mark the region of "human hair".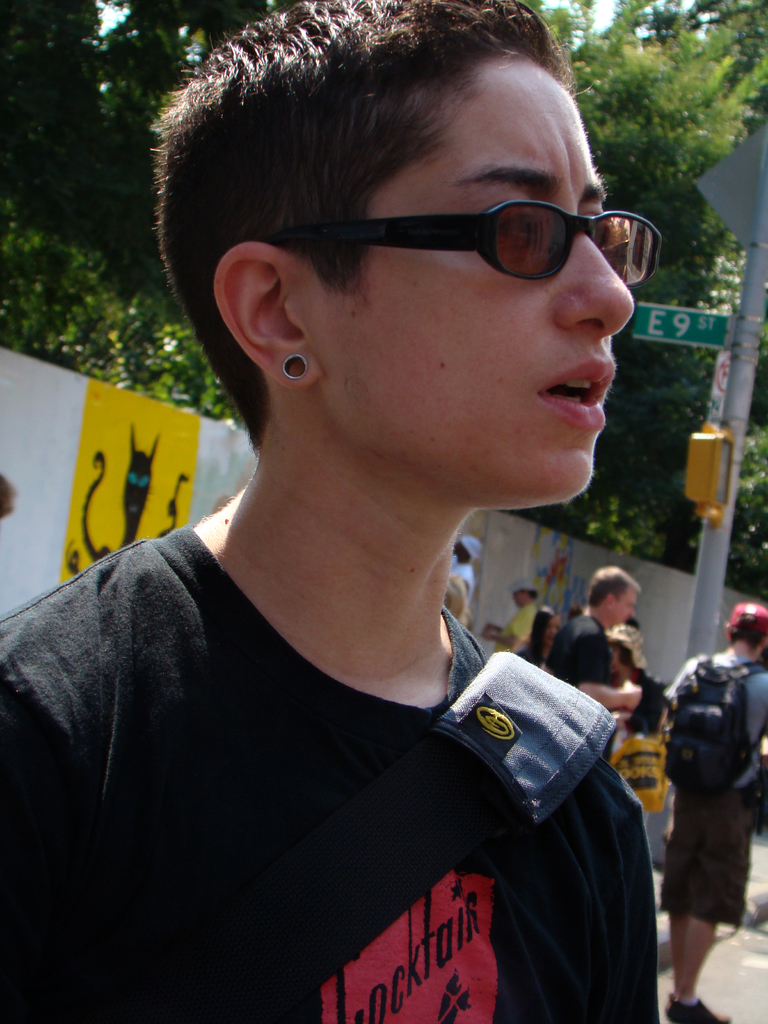
Region: <box>584,564,639,613</box>.
